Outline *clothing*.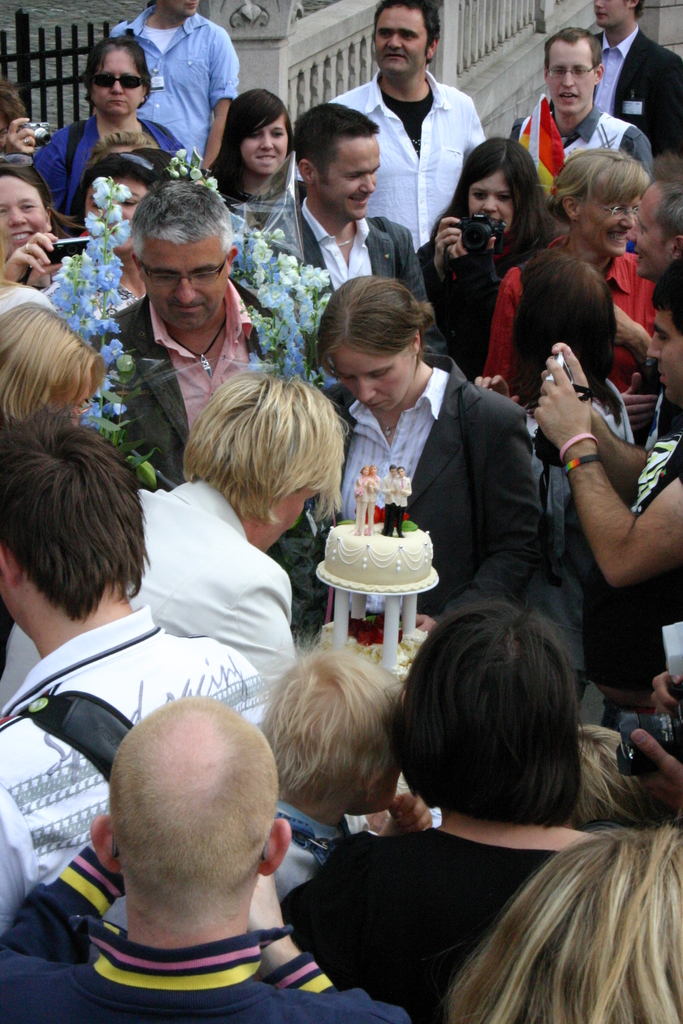
Outline: box=[490, 227, 659, 409].
